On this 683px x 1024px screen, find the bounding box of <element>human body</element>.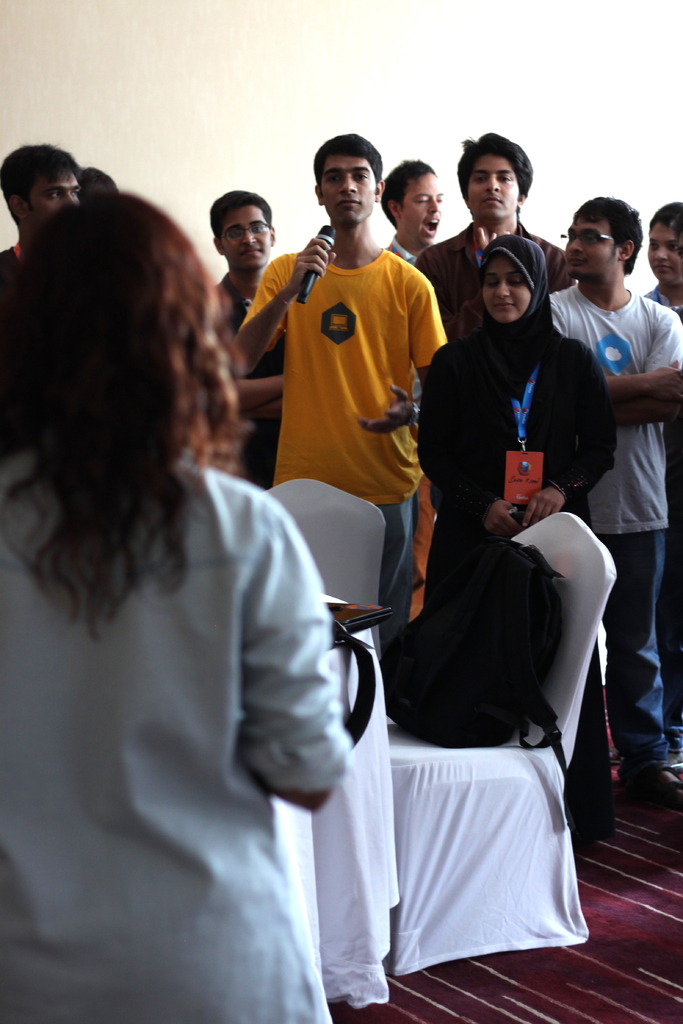
Bounding box: 420/314/605/608.
